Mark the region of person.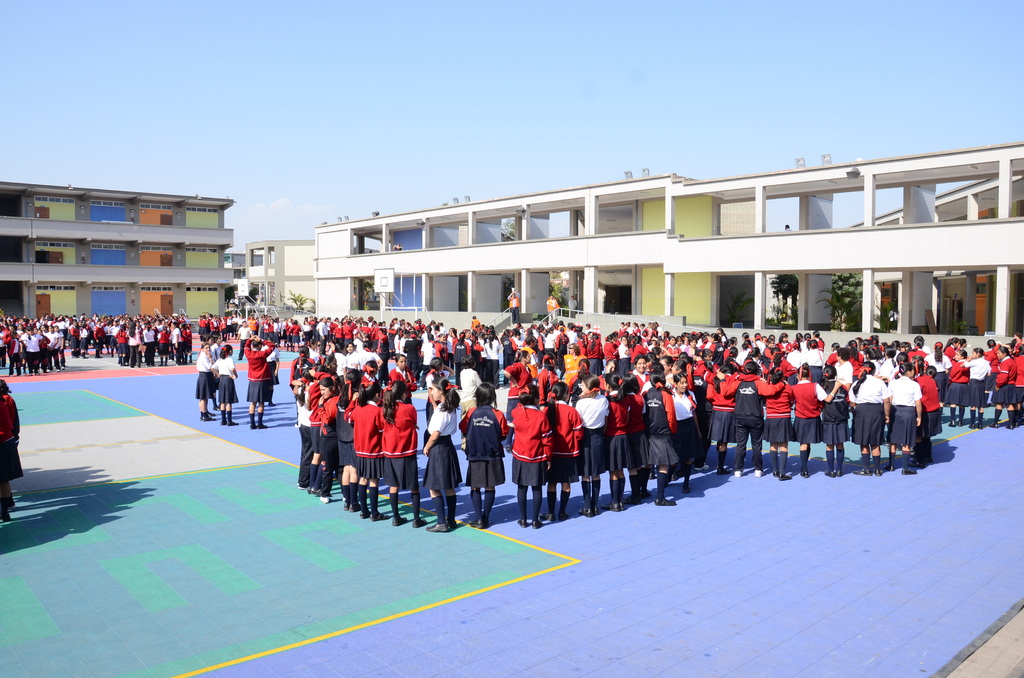
Region: (x1=815, y1=363, x2=851, y2=478).
